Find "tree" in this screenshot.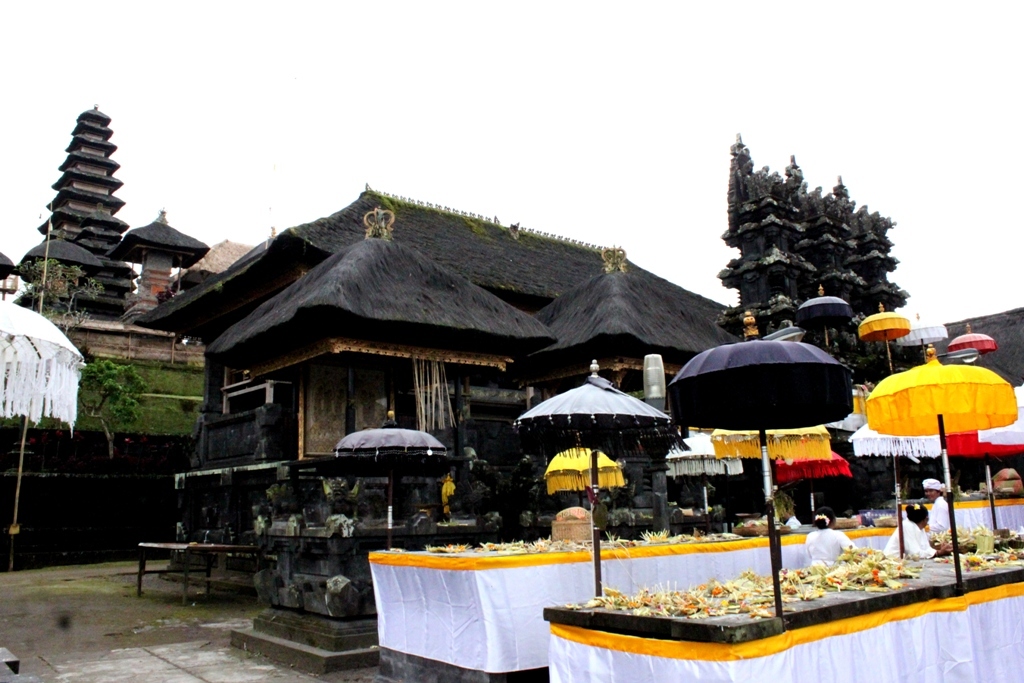
The bounding box for "tree" is left=13, top=250, right=78, bottom=324.
